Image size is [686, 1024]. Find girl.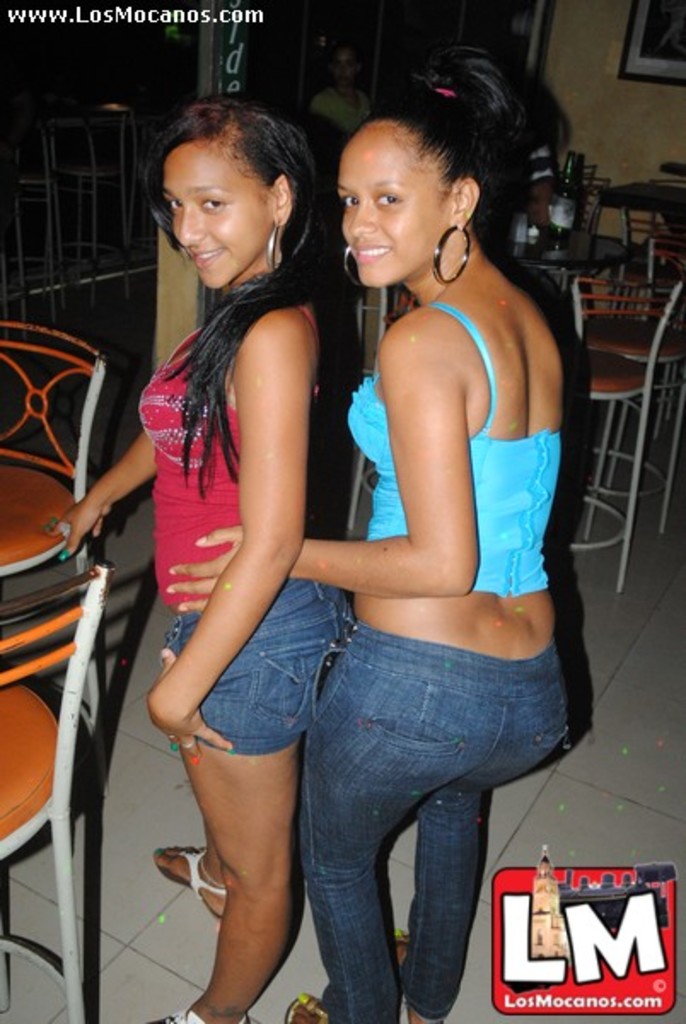
bbox(44, 79, 363, 1022).
